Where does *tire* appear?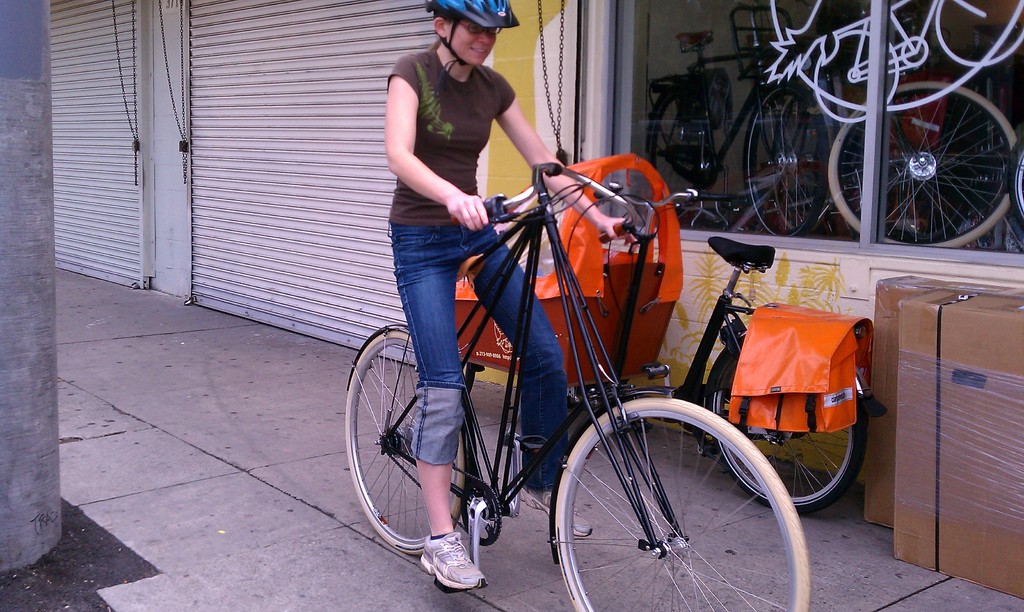
Appears at BBox(345, 329, 467, 551).
